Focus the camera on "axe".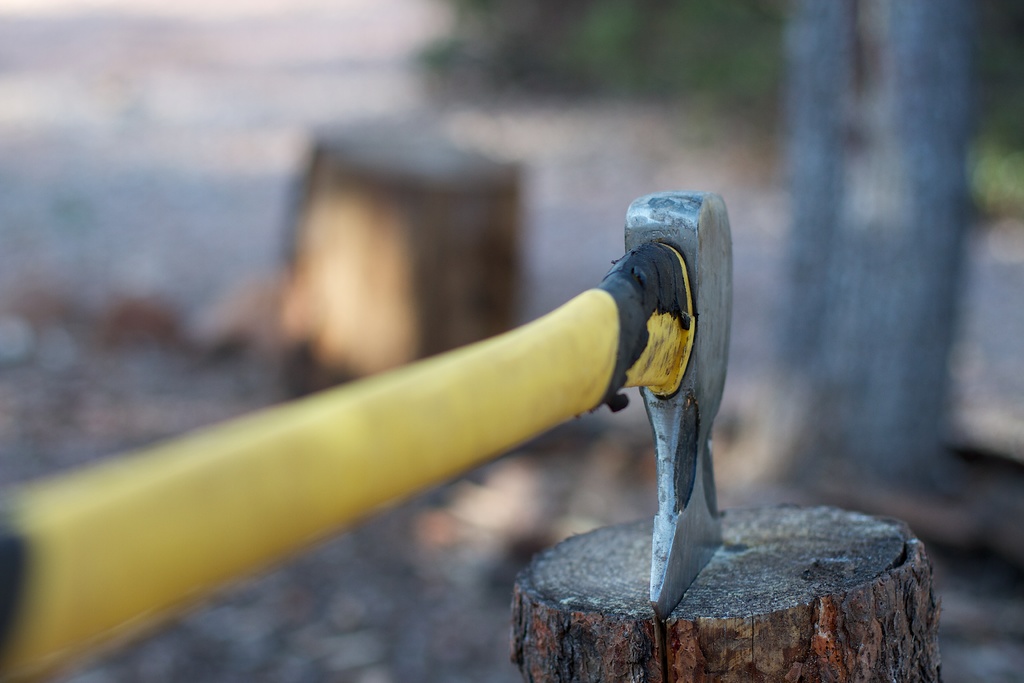
Focus region: 0:186:728:682.
